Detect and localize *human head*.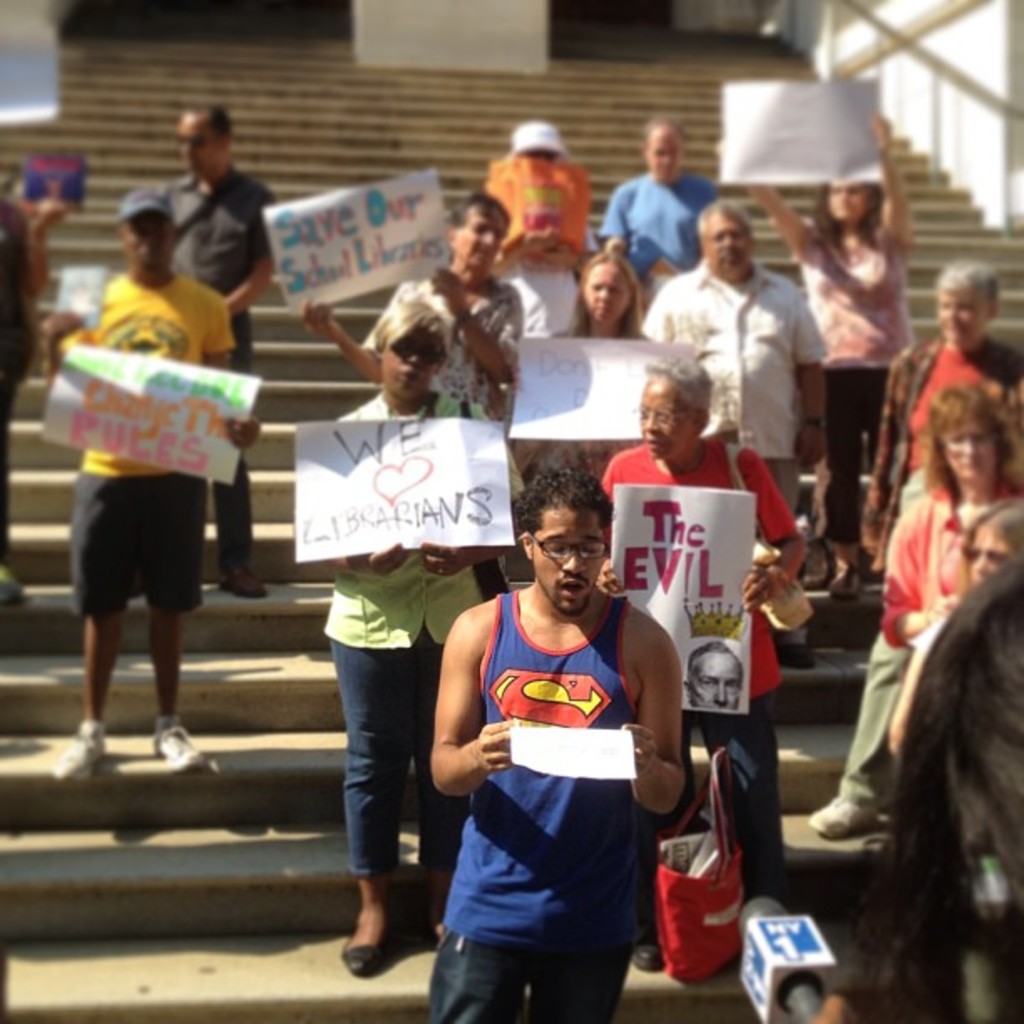
Localized at [577, 251, 639, 326].
